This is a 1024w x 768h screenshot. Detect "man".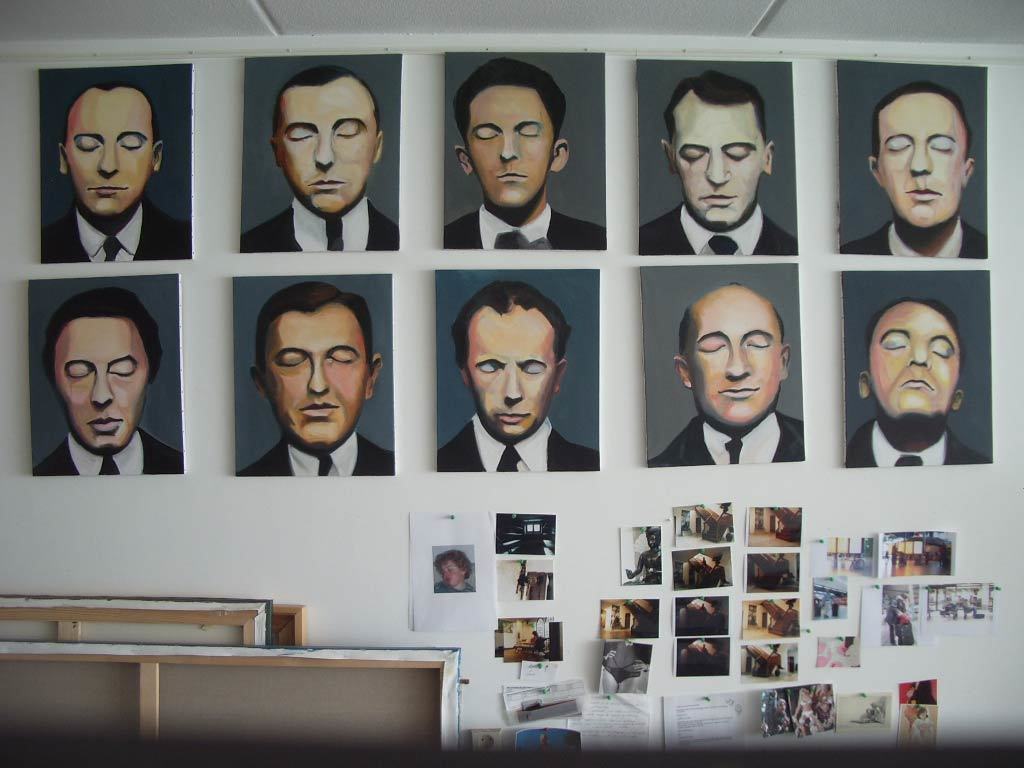
detection(231, 280, 394, 477).
